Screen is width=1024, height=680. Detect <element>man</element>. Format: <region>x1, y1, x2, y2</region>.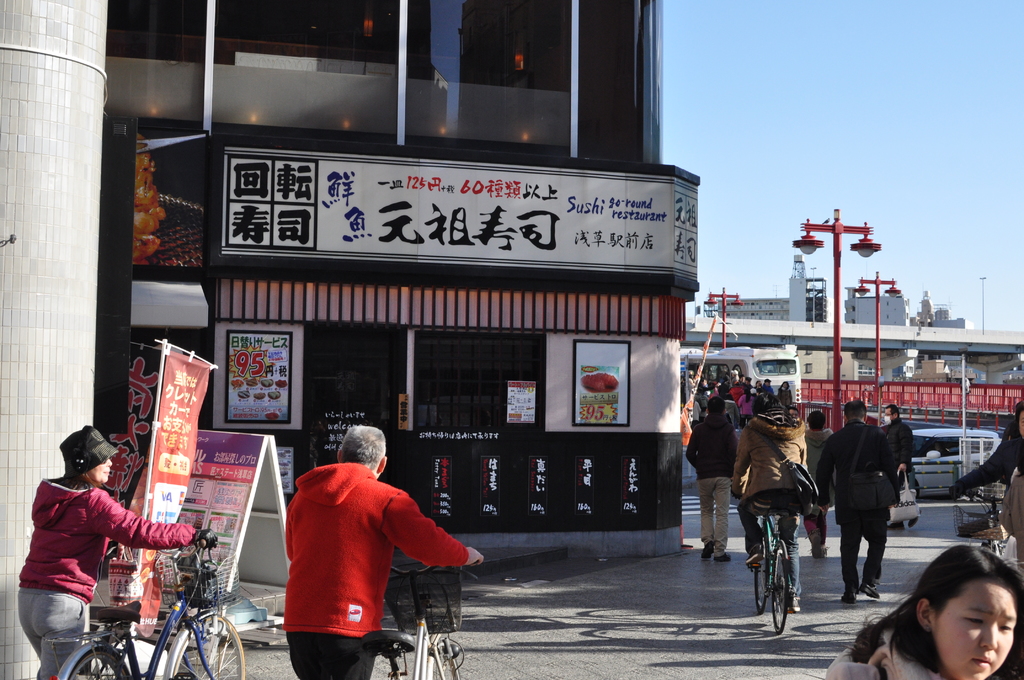
<region>283, 430, 485, 679</region>.
